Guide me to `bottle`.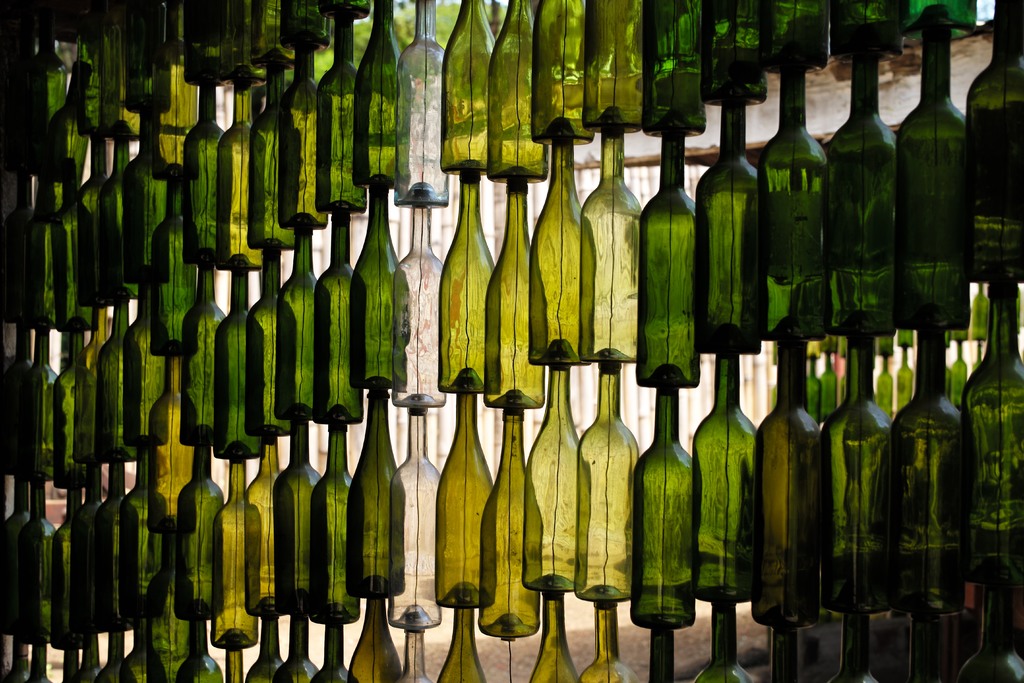
Guidance: pyautogui.locateOnScreen(250, 61, 301, 256).
